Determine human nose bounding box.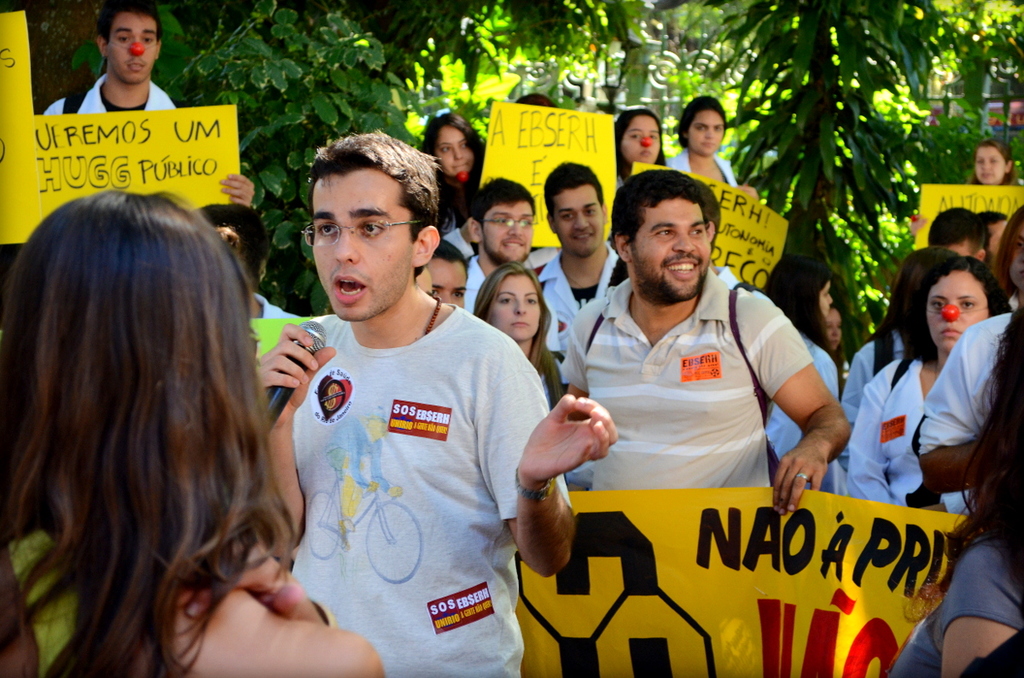
Determined: [left=509, top=217, right=524, bottom=235].
